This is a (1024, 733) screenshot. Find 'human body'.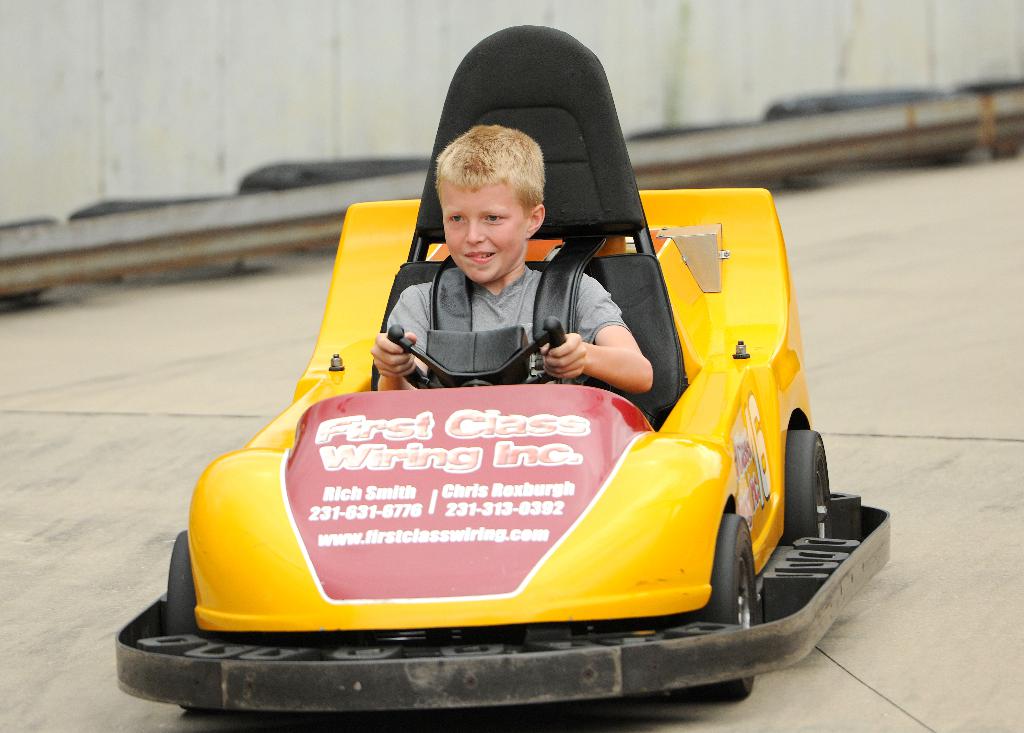
Bounding box: x1=365, y1=118, x2=652, y2=391.
